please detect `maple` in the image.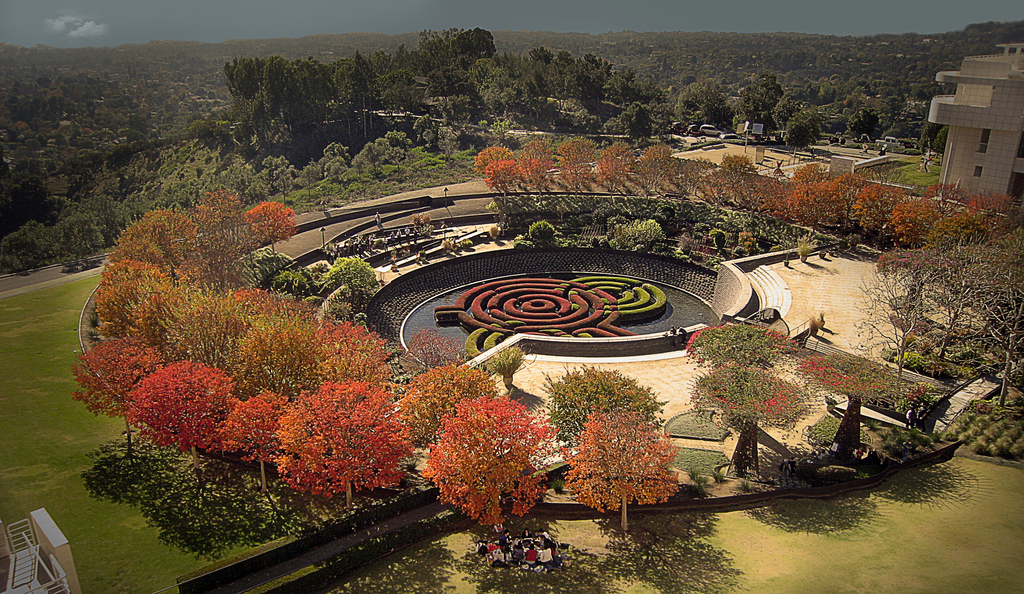
710:156:751:198.
